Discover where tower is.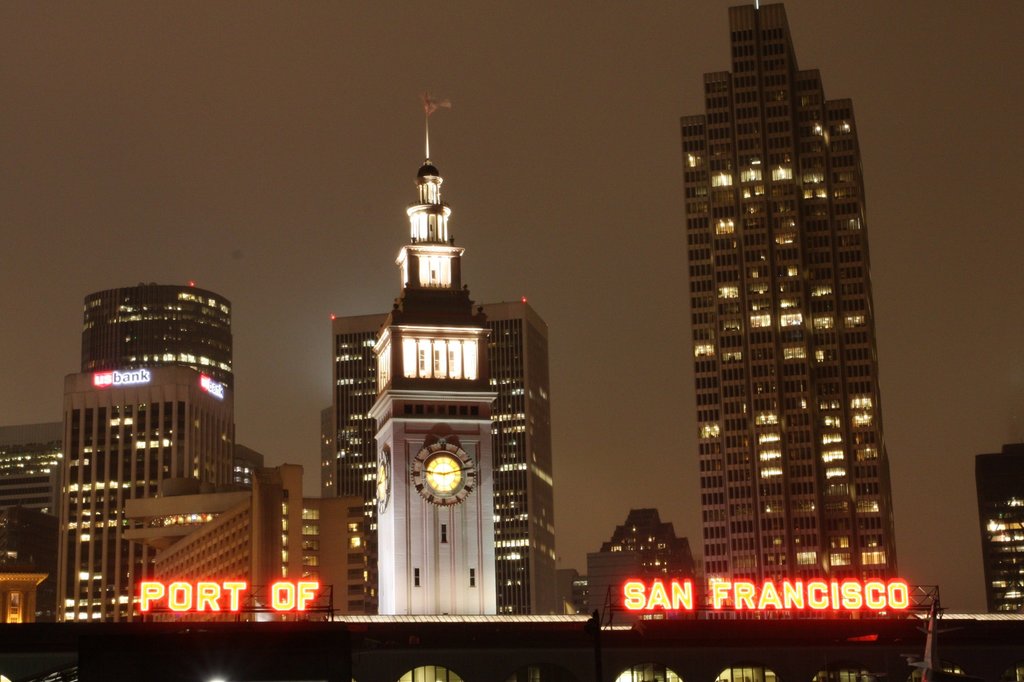
Discovered at select_region(52, 361, 244, 626).
